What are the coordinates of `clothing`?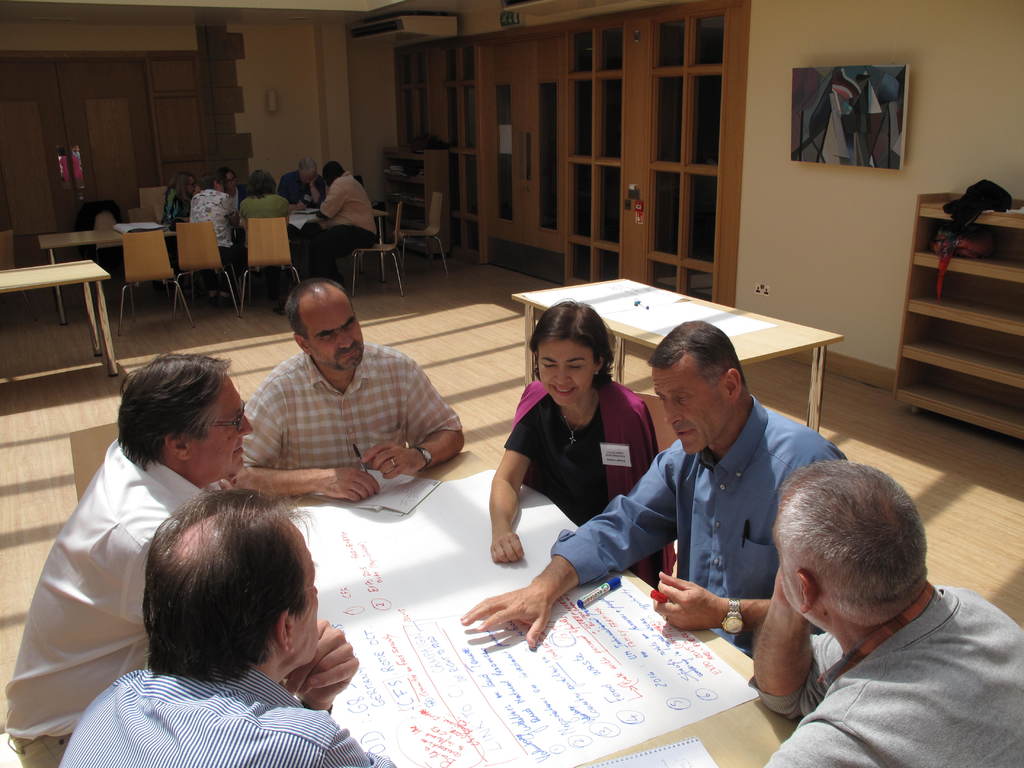
x1=56 y1=460 x2=756 y2=760.
